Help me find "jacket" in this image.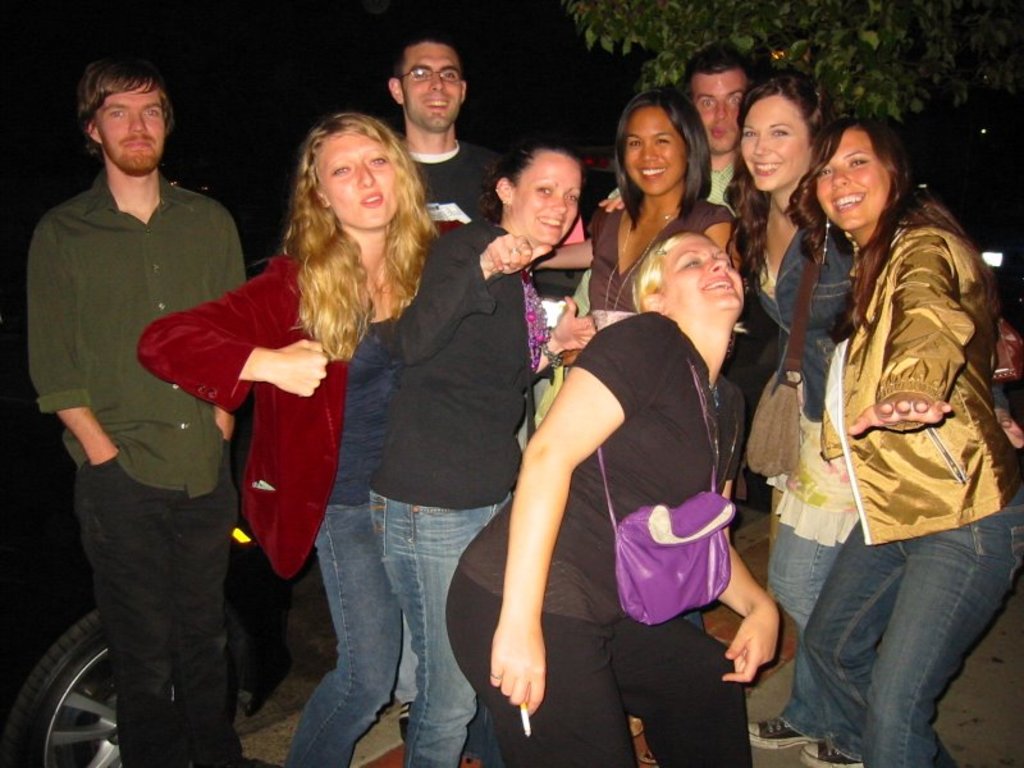
Found it: pyautogui.locateOnScreen(134, 228, 489, 582).
